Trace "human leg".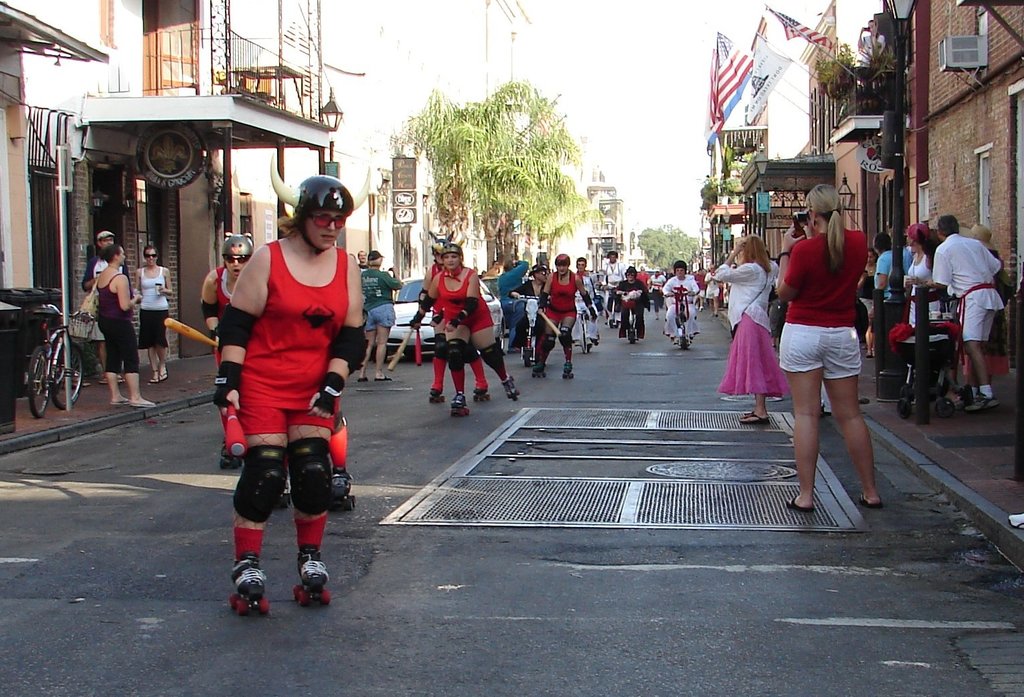
Traced to box(738, 306, 770, 428).
